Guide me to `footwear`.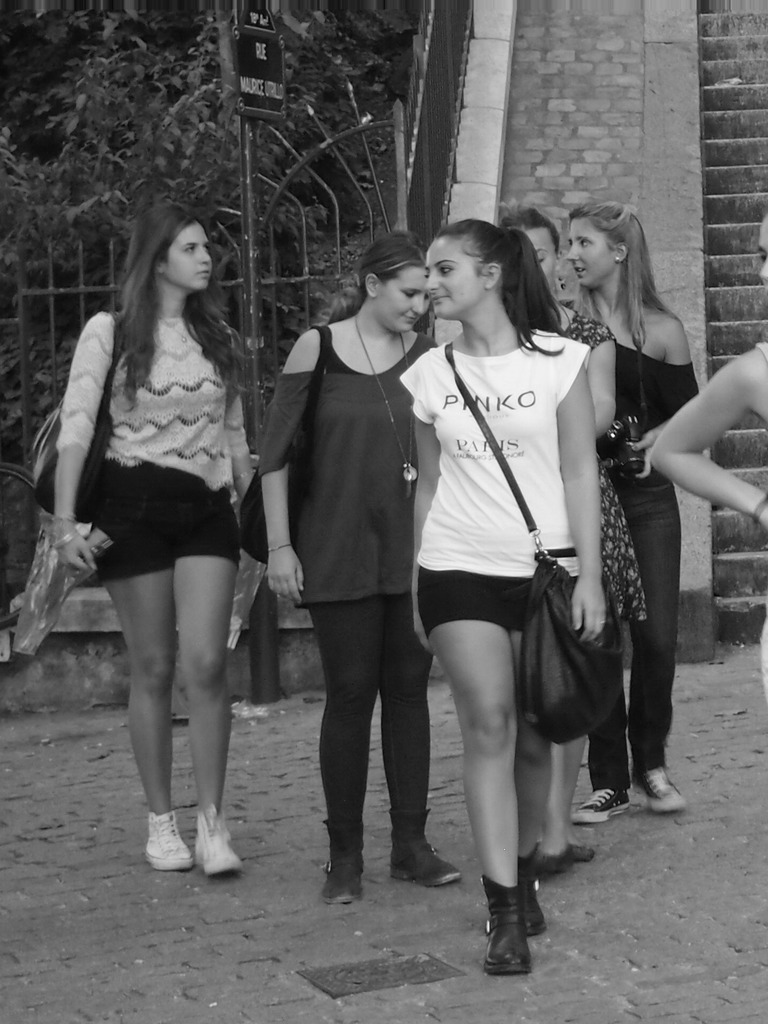
Guidance: (195, 801, 241, 876).
